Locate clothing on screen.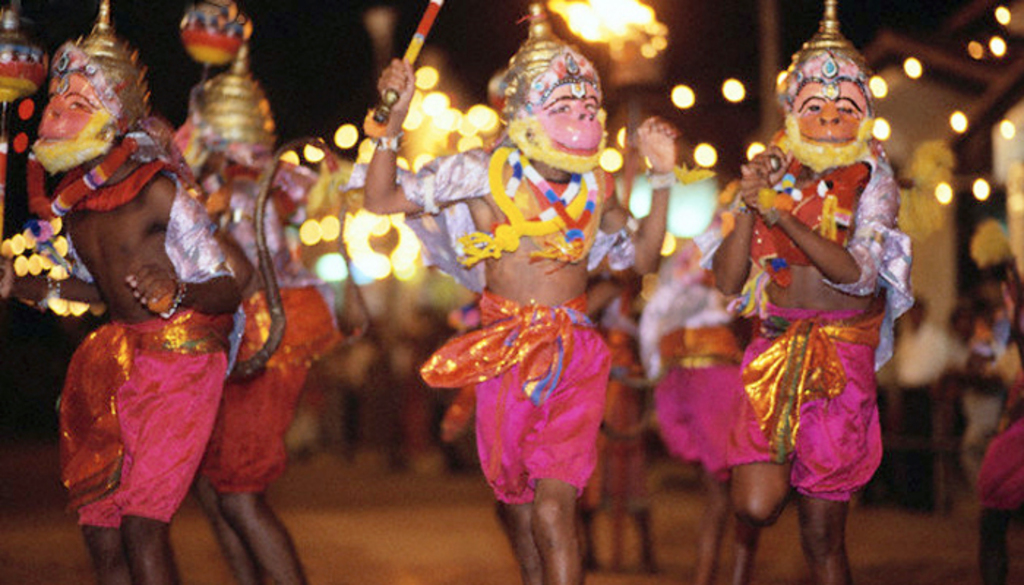
On screen at 203, 247, 364, 488.
